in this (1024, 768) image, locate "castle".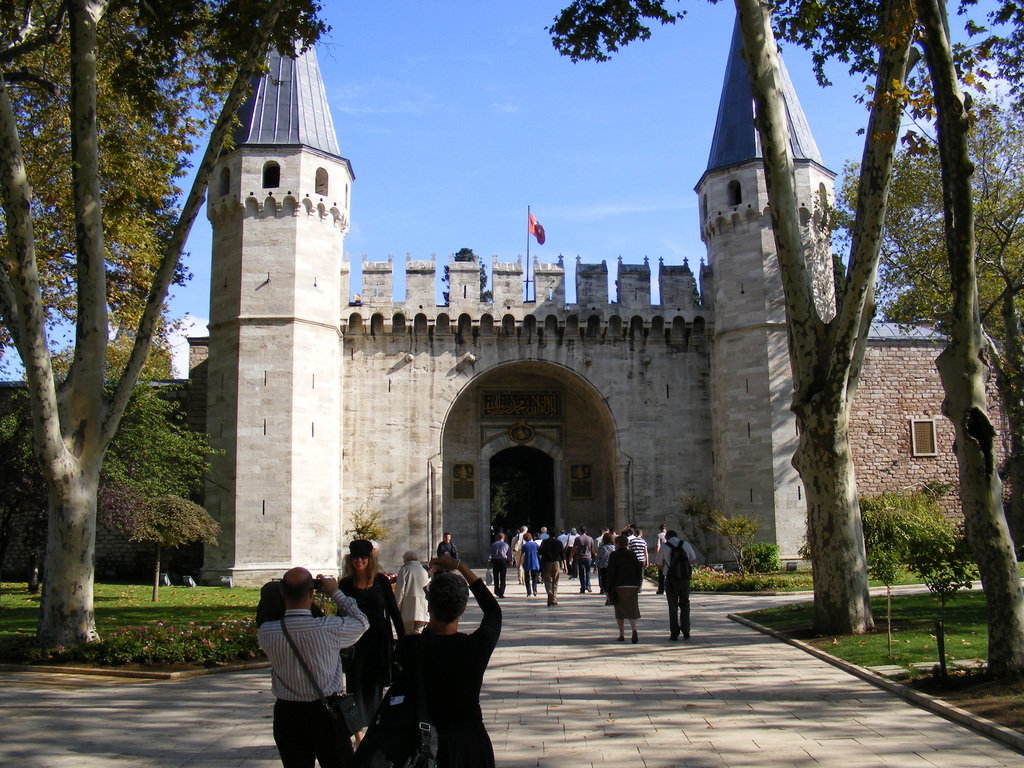
Bounding box: 934/338/1023/596.
